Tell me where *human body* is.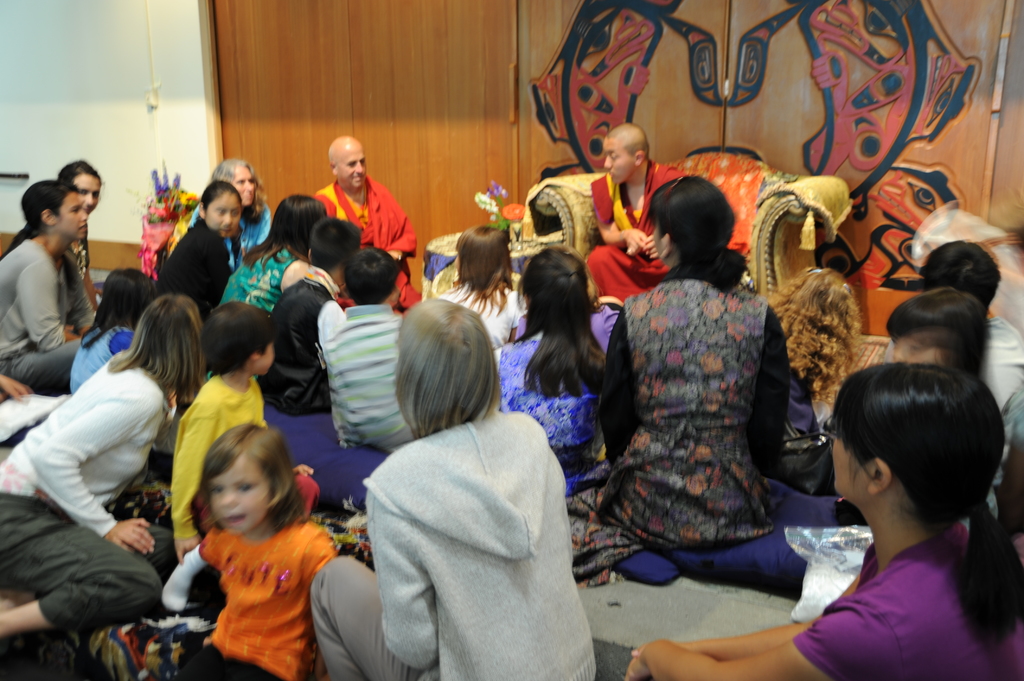
*human body* is at 136,409,365,678.
